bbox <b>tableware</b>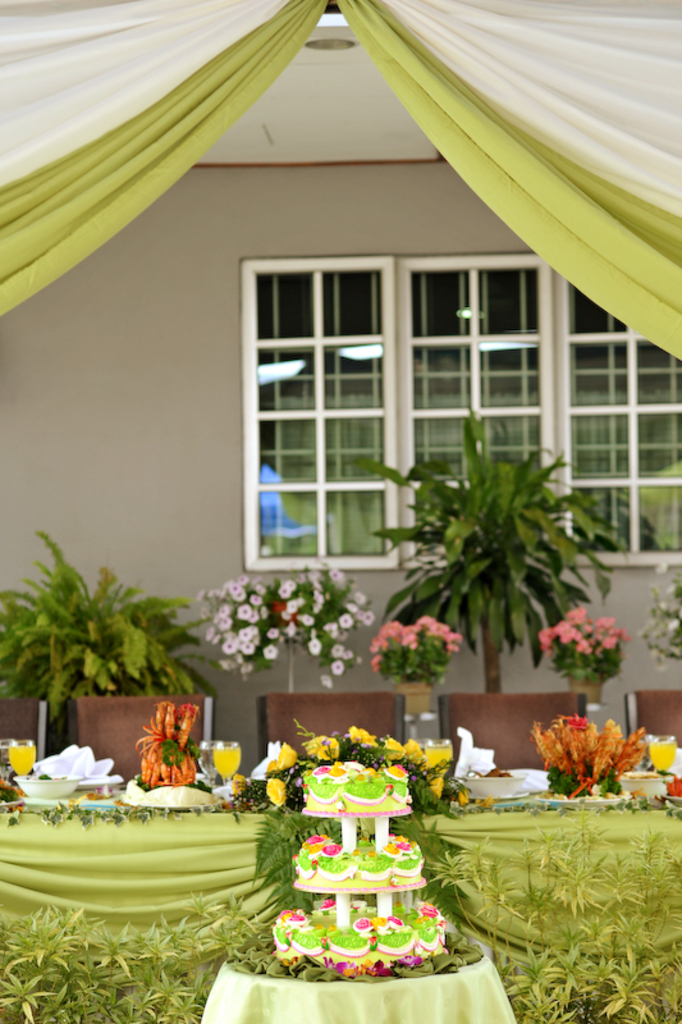
[209,741,243,786]
